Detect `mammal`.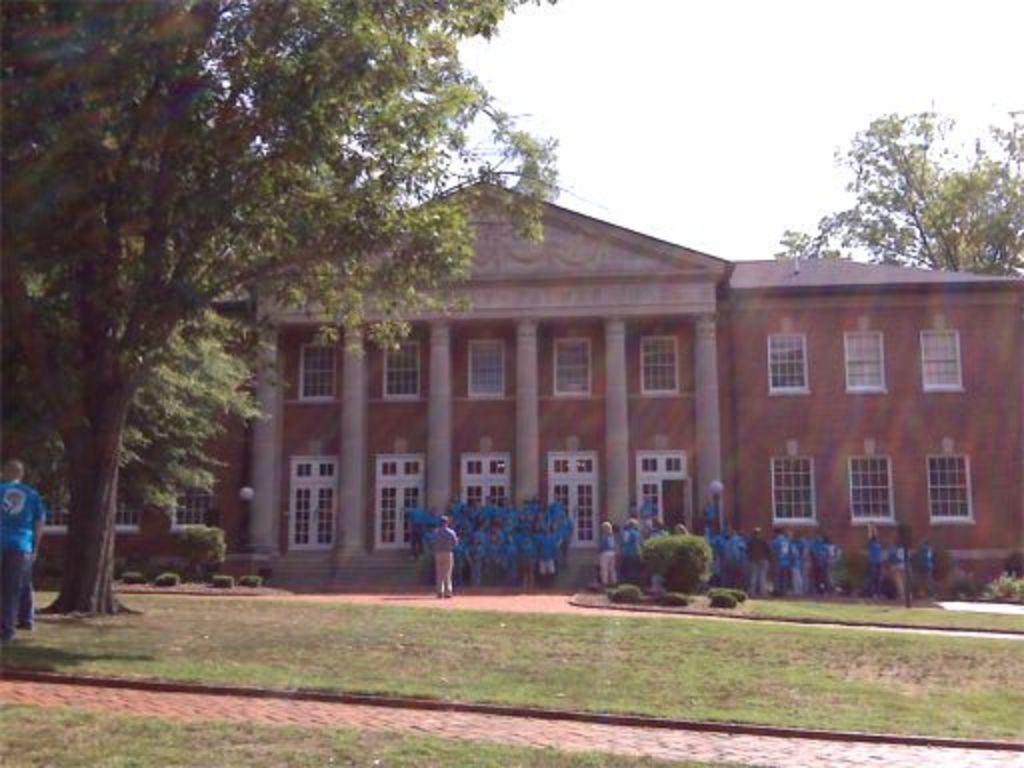
Detected at locate(714, 526, 732, 588).
